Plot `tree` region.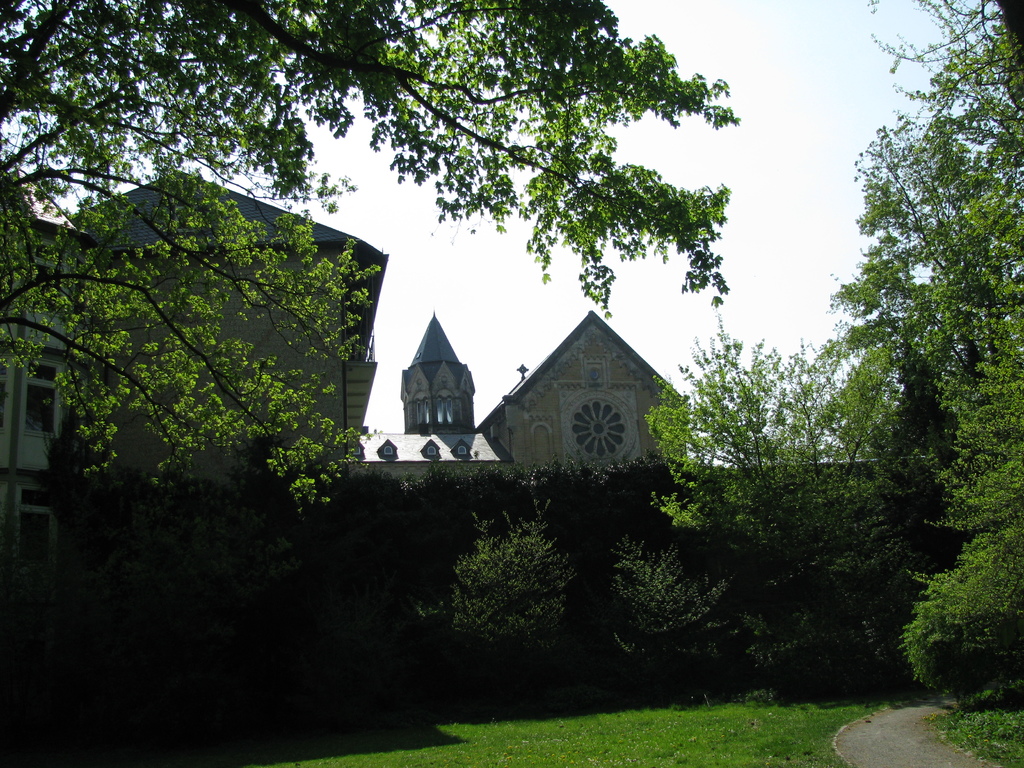
Plotted at (left=632, top=325, right=918, bottom=701).
